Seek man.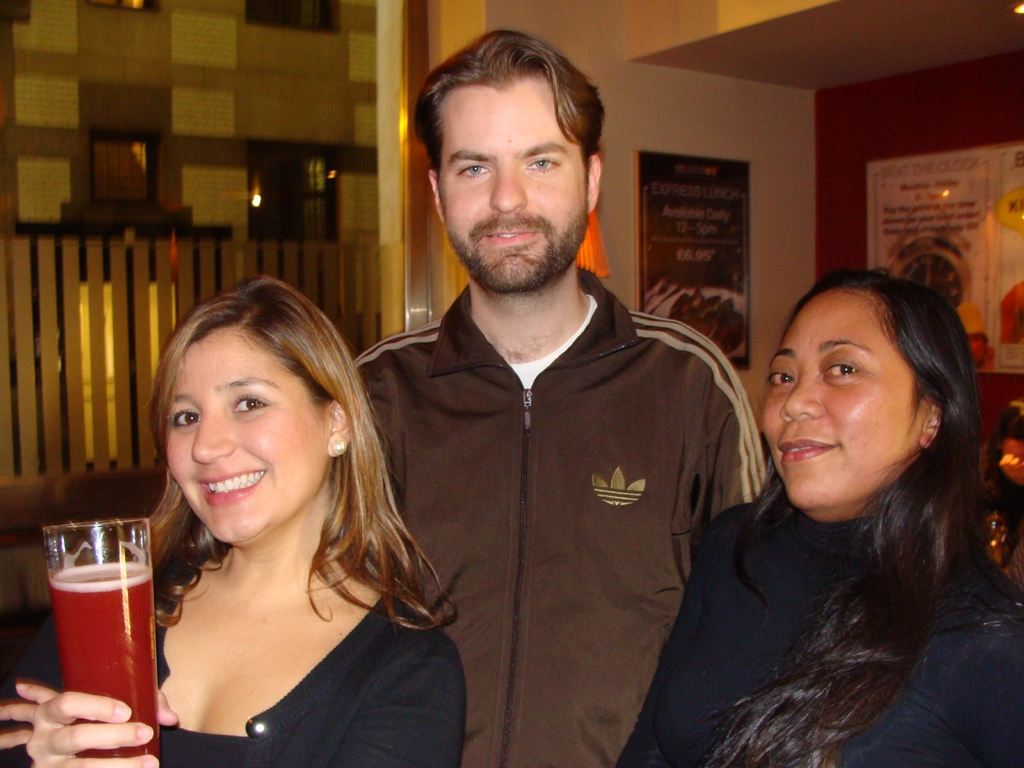
Rect(349, 51, 772, 759).
